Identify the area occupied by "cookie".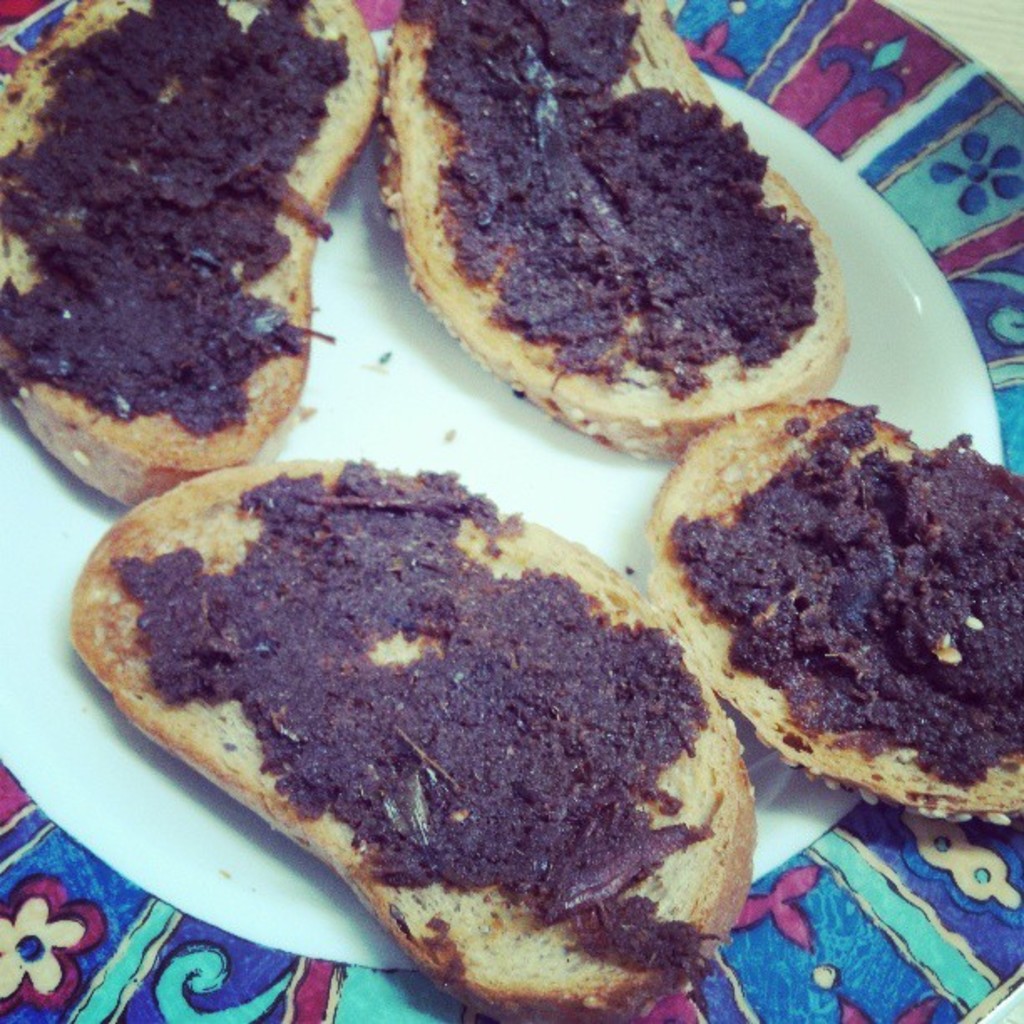
Area: 0, 0, 383, 497.
